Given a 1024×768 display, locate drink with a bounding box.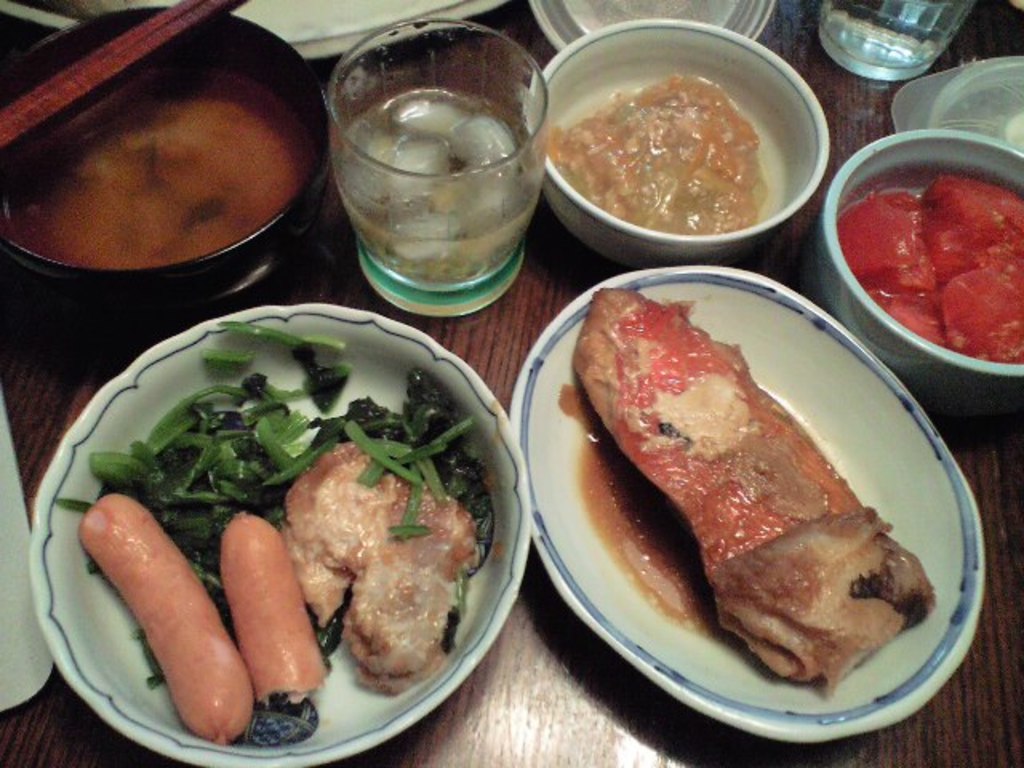
Located: detection(318, 30, 549, 312).
